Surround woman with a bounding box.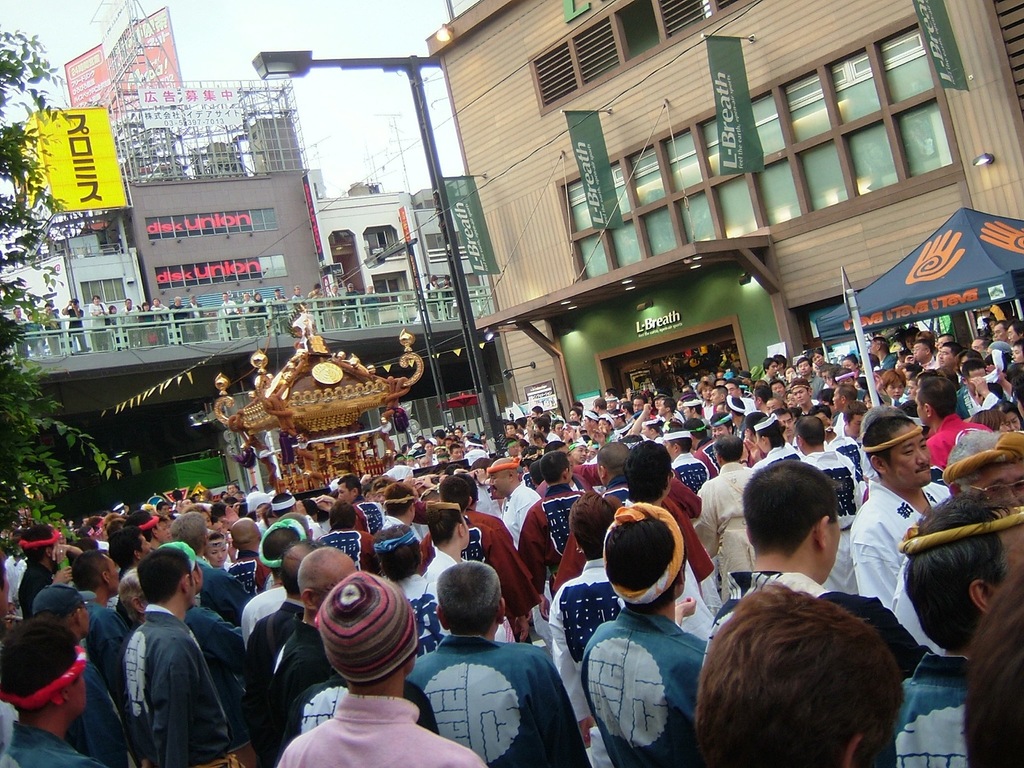
x1=424, y1=274, x2=443, y2=323.
